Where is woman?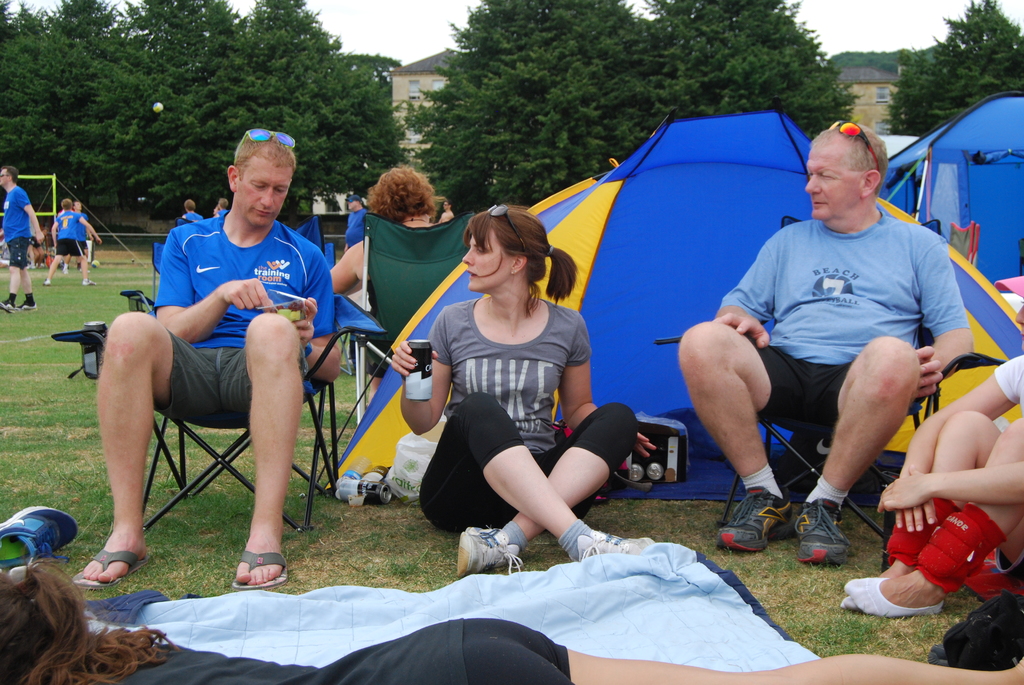
(0, 535, 1023, 684).
